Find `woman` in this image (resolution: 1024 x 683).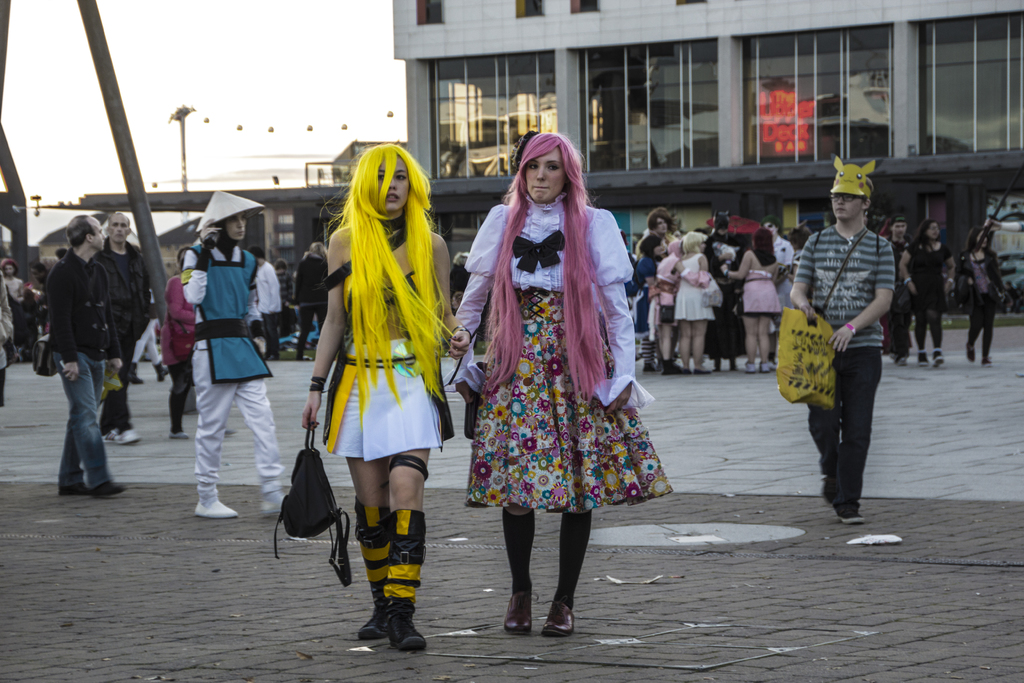
273, 257, 292, 341.
